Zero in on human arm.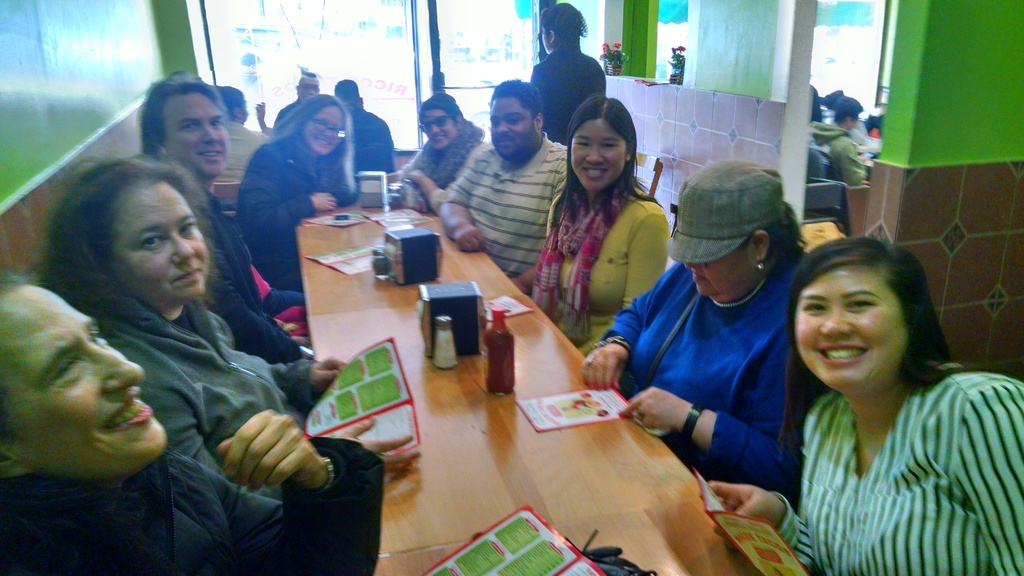
Zeroed in: {"x1": 577, "y1": 265, "x2": 681, "y2": 397}.
